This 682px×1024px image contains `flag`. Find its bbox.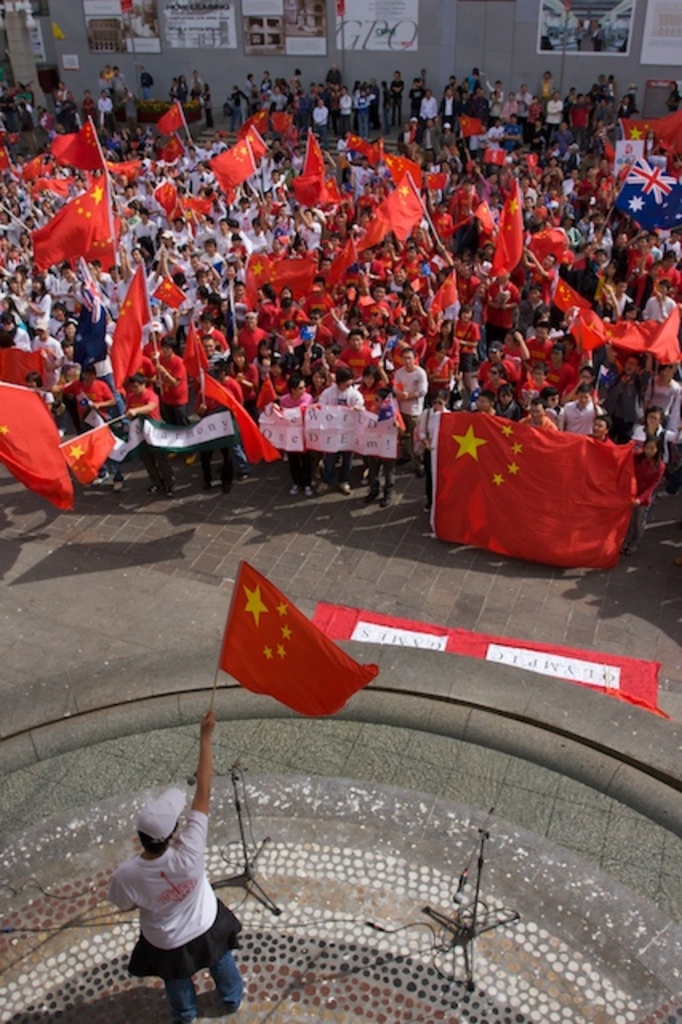
x1=427, y1=272, x2=453, y2=314.
